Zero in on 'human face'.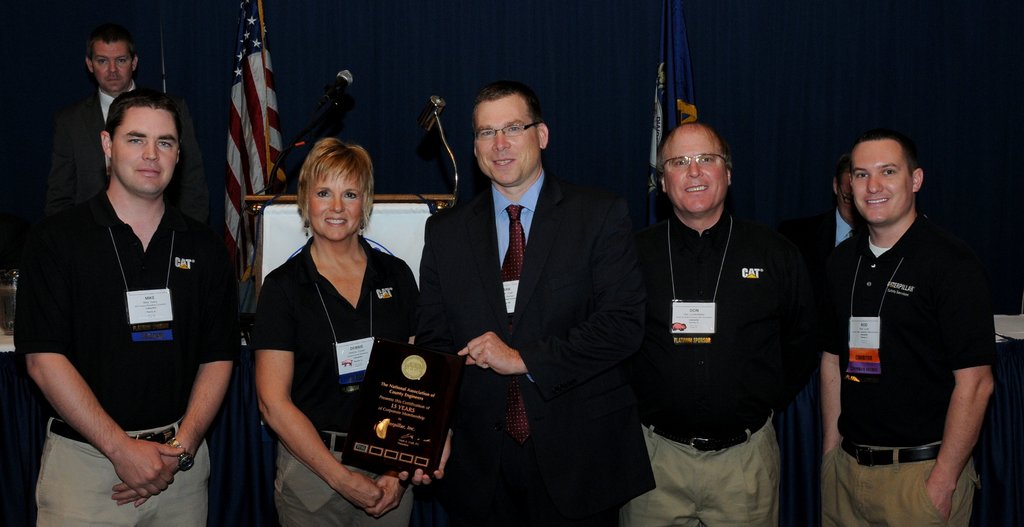
Zeroed in: Rect(113, 109, 177, 193).
